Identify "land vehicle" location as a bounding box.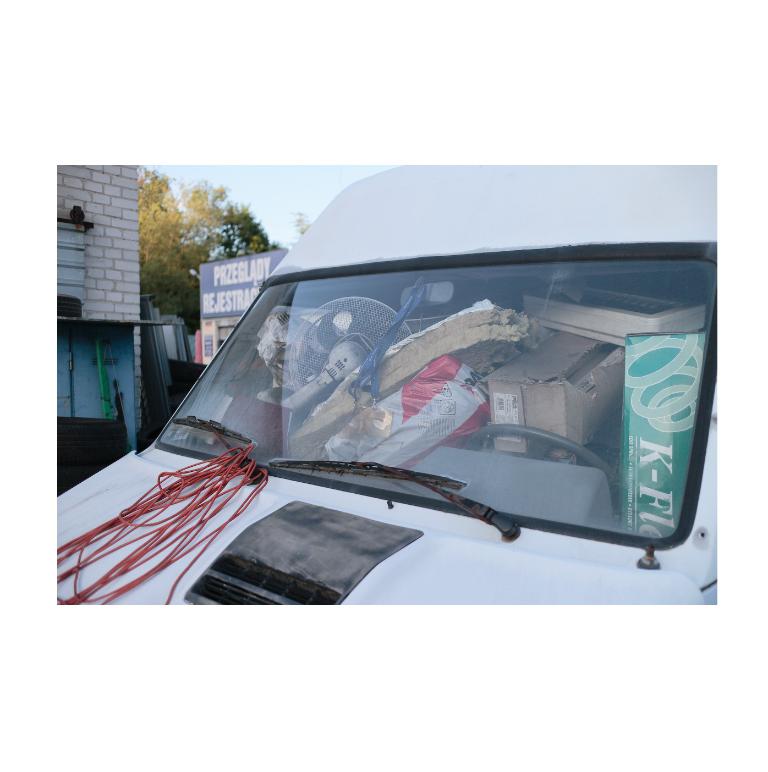
{"x1": 57, "y1": 162, "x2": 717, "y2": 601}.
